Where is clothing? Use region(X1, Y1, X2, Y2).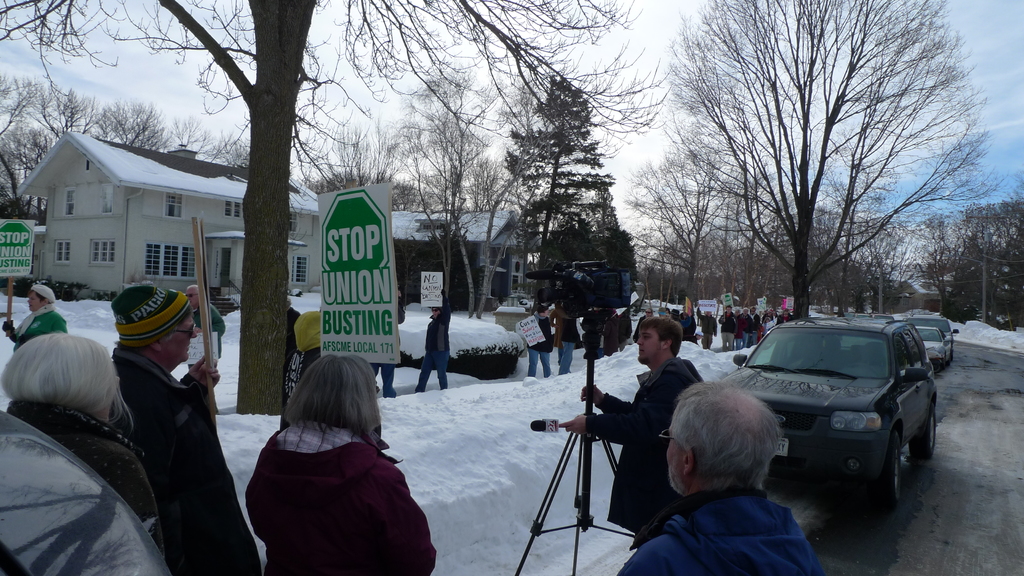
region(581, 310, 609, 359).
